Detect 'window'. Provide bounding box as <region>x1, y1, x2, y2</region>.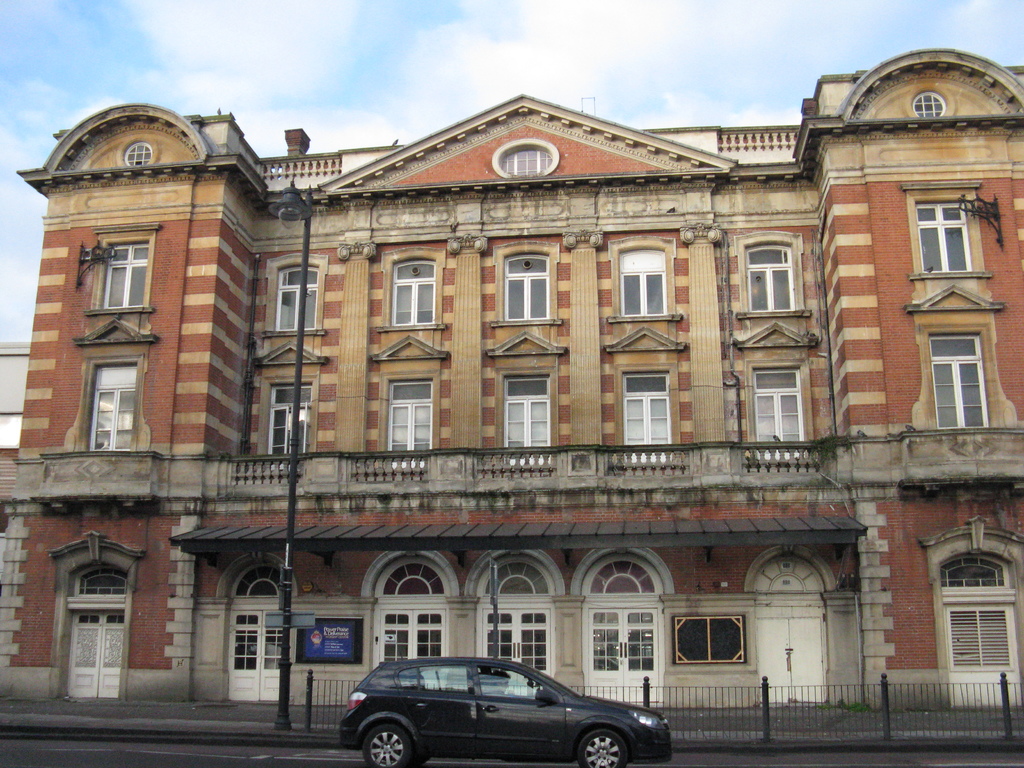
<region>490, 240, 563, 329</region>.
